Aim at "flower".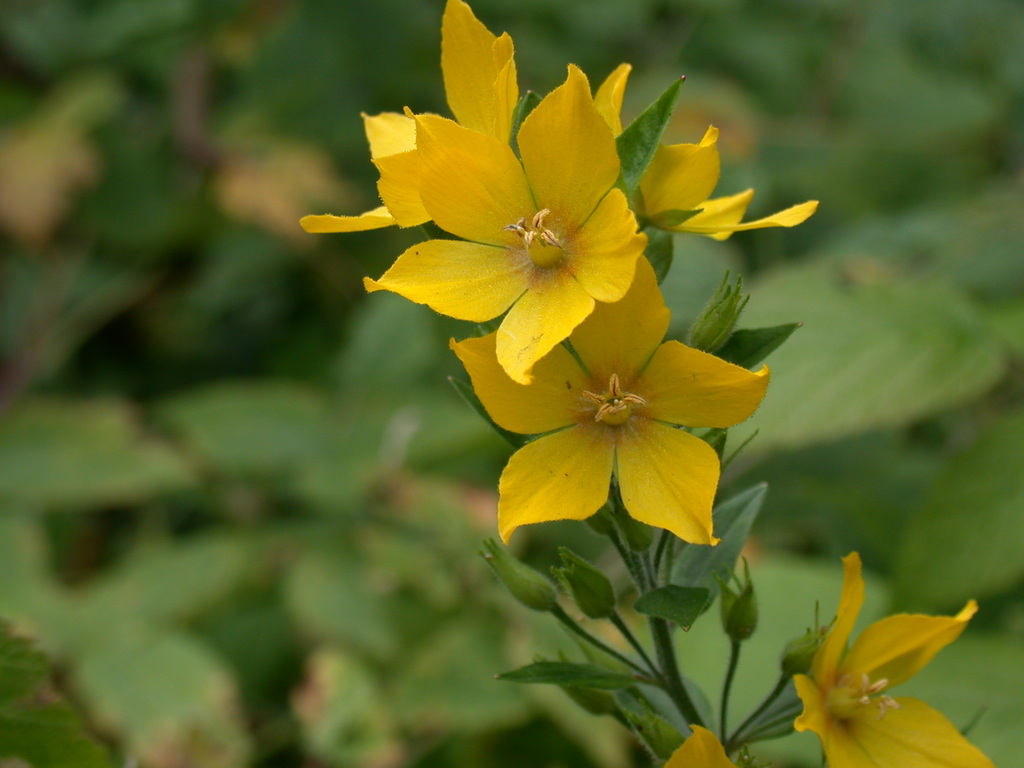
Aimed at detection(296, 0, 521, 240).
